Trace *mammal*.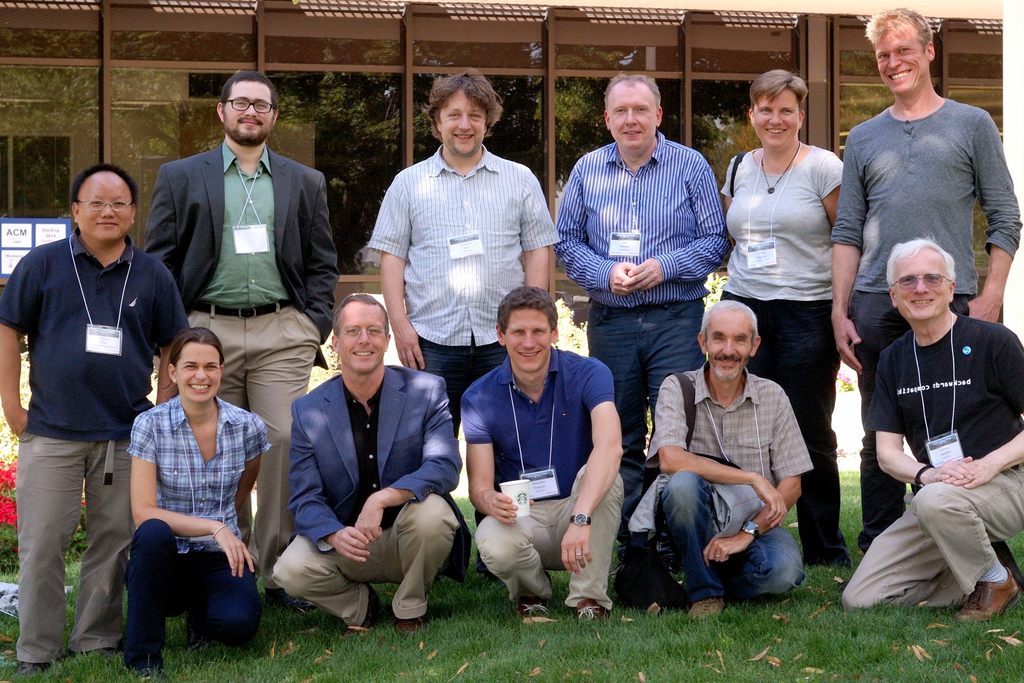
Traced to <region>0, 166, 186, 670</region>.
